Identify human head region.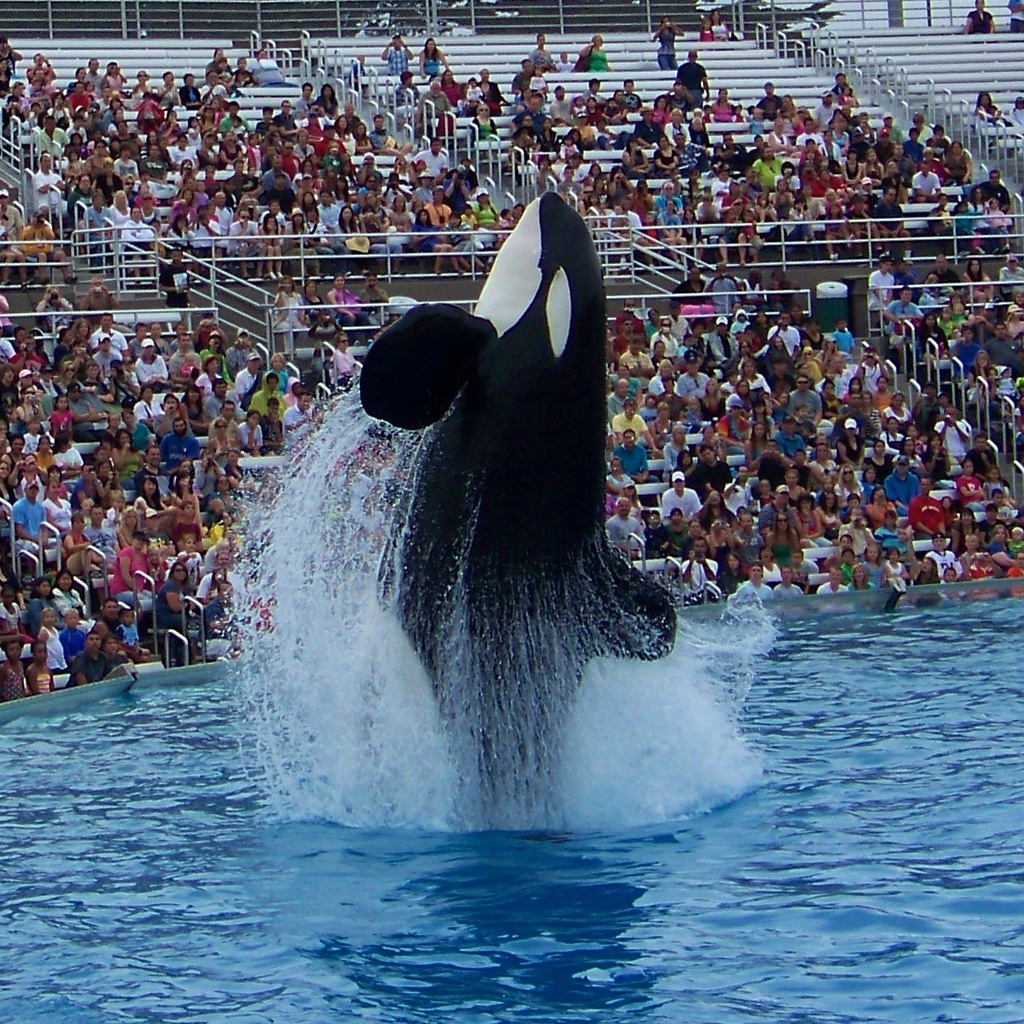
Region: box(649, 340, 670, 357).
